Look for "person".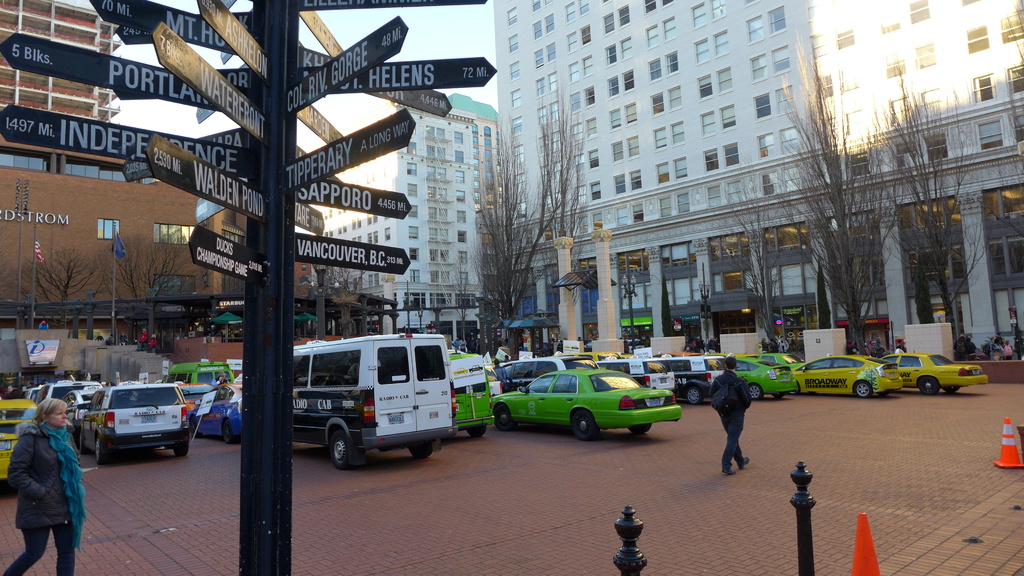
Found: (x1=138, y1=328, x2=147, y2=348).
